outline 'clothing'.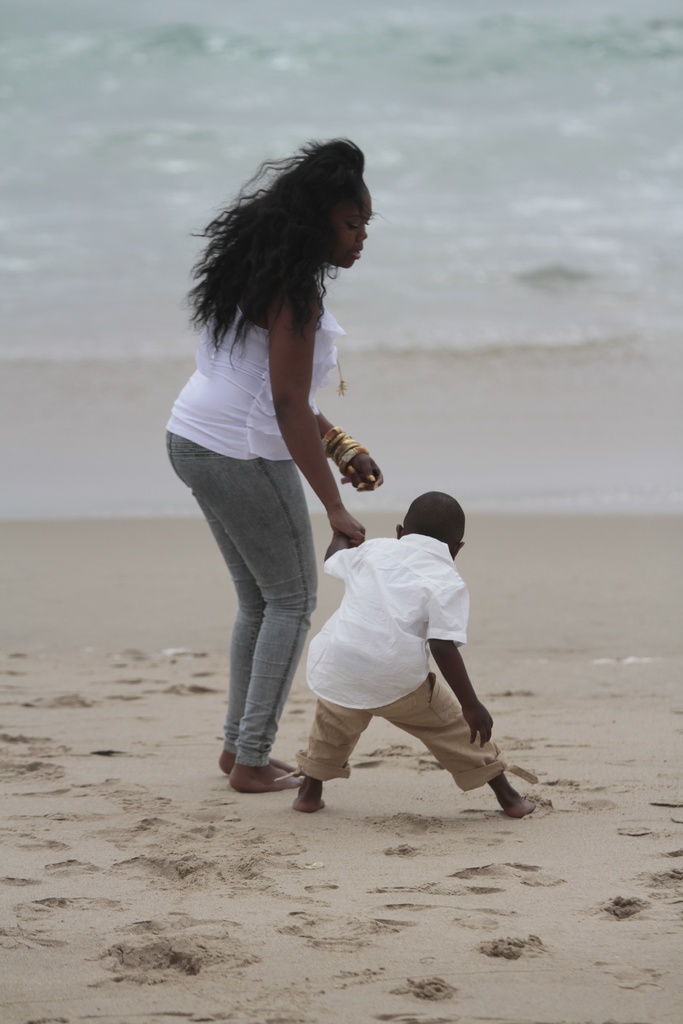
Outline: left=163, top=293, right=345, bottom=767.
